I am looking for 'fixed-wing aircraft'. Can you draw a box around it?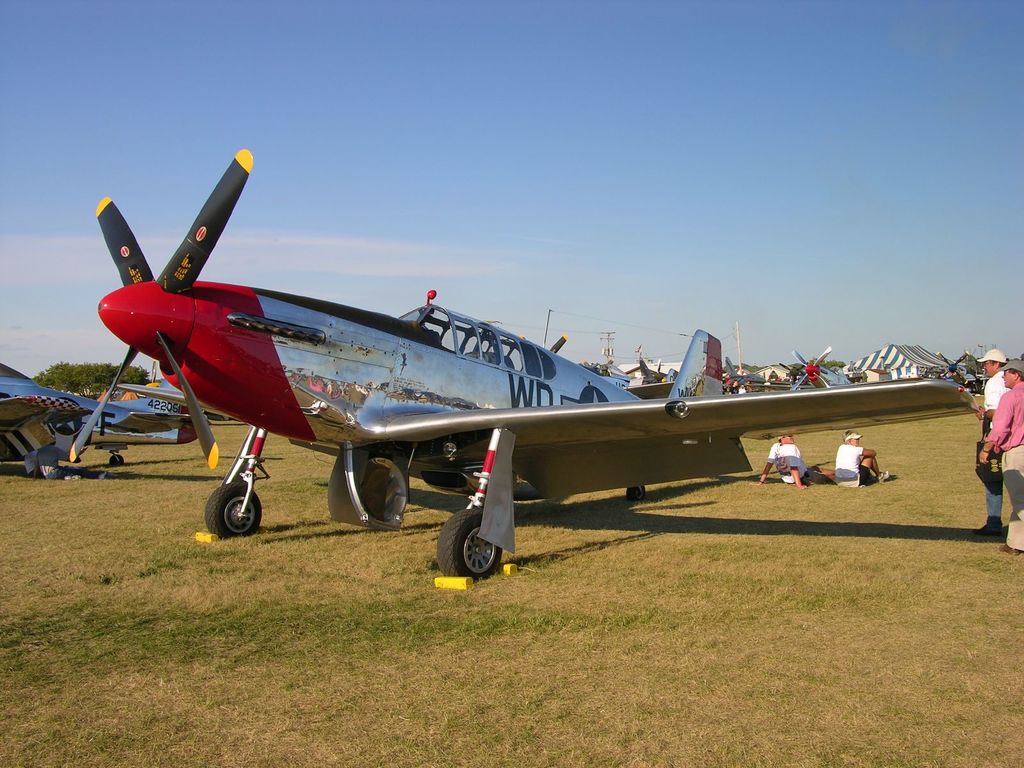
Sure, the bounding box is <bbox>0, 353, 202, 480</bbox>.
